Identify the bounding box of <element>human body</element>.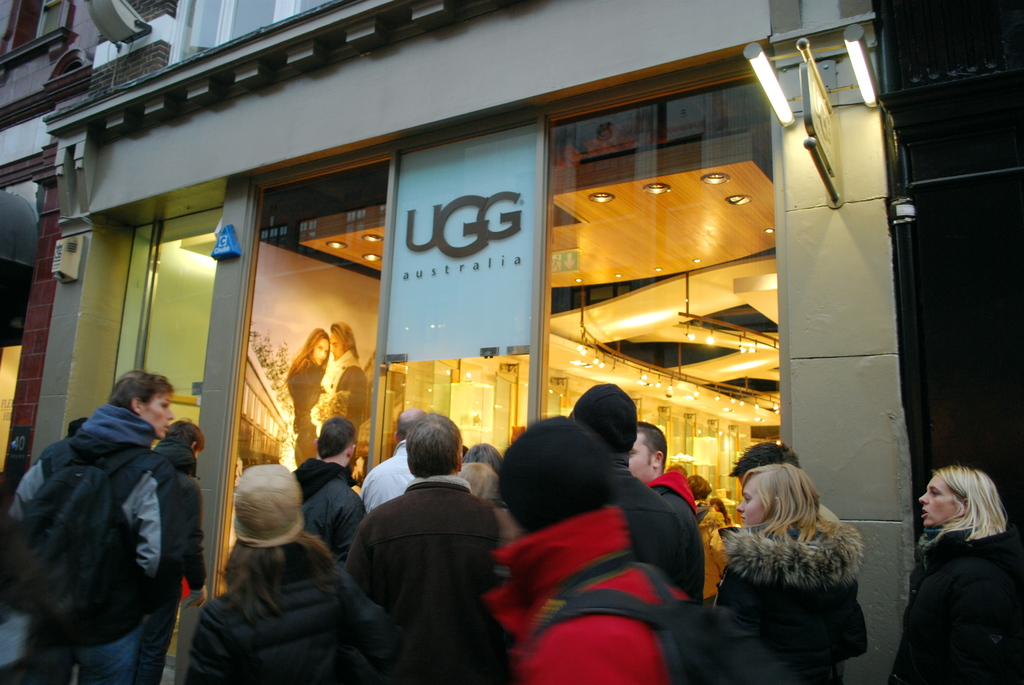
l=353, t=407, r=417, b=509.
